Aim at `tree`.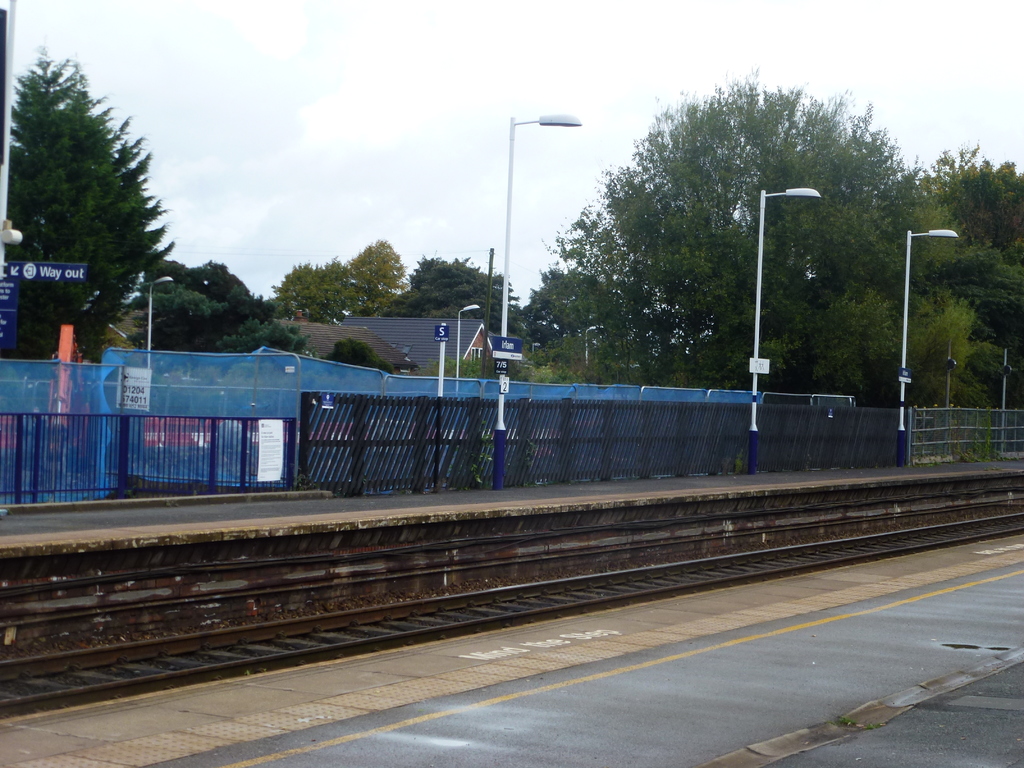
Aimed at x1=125, y1=286, x2=218, y2=356.
